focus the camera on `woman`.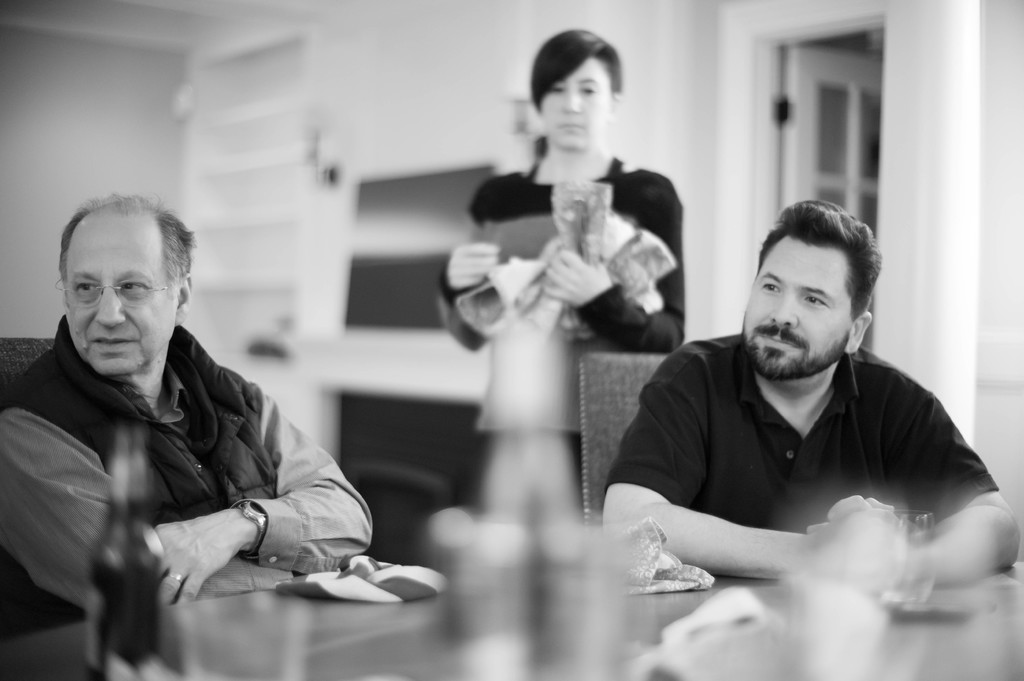
Focus region: [x1=438, y1=57, x2=700, y2=563].
